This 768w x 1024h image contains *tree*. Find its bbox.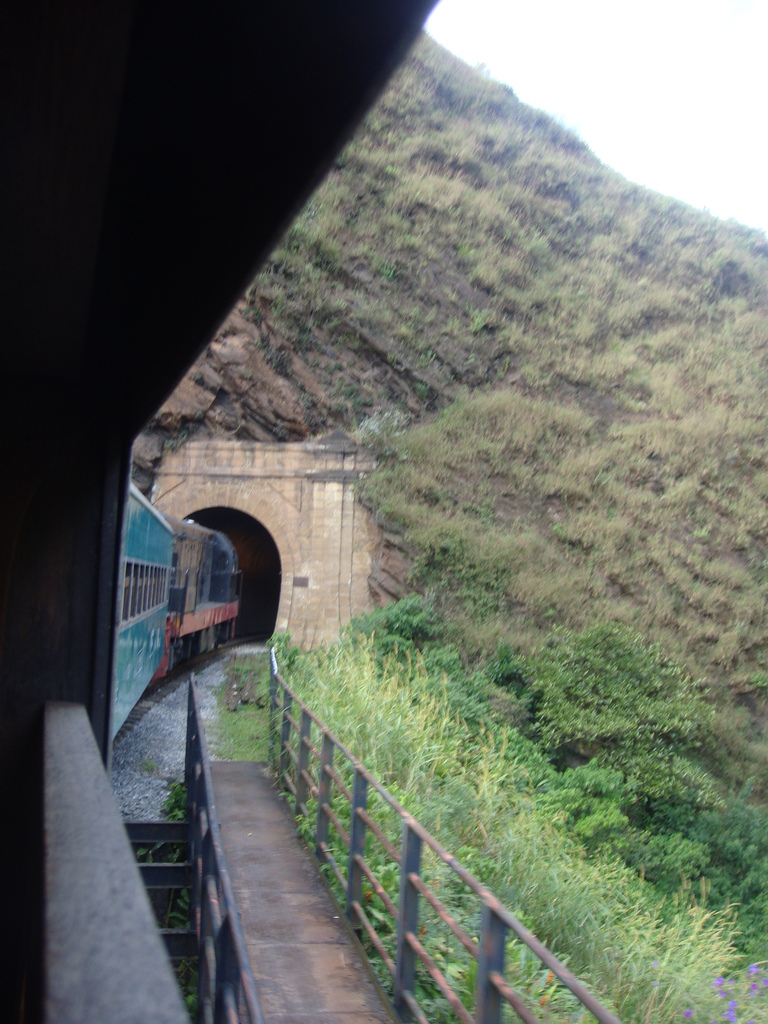
(509, 623, 714, 755).
